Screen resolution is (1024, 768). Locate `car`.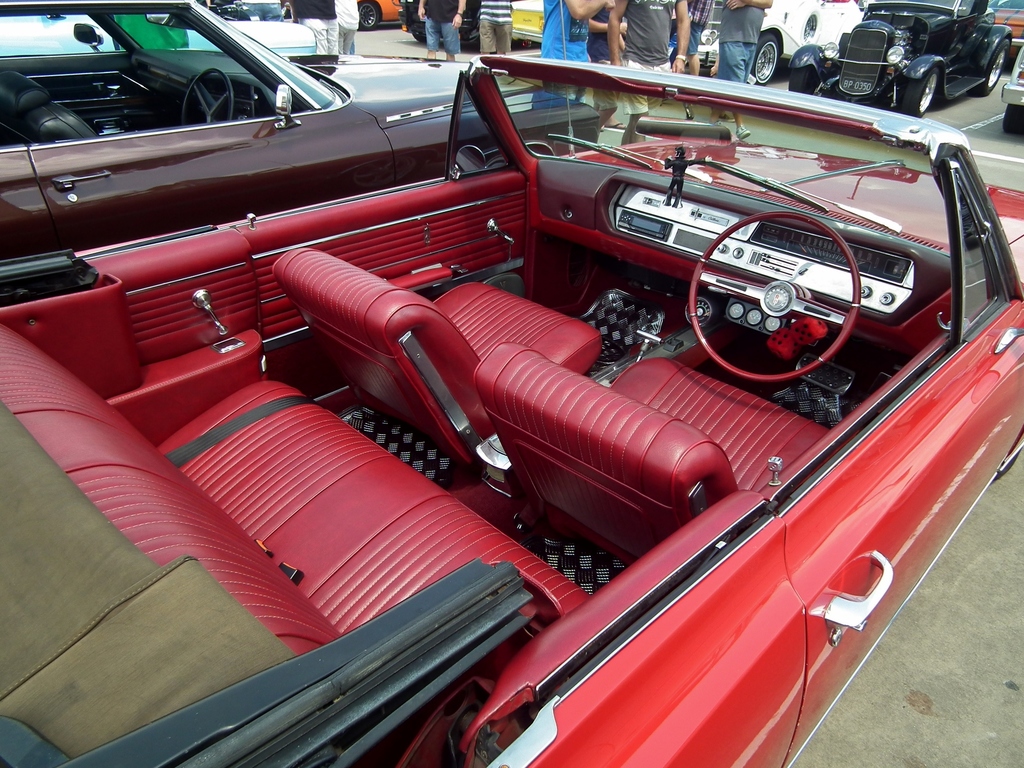
bbox=(0, 0, 609, 252).
